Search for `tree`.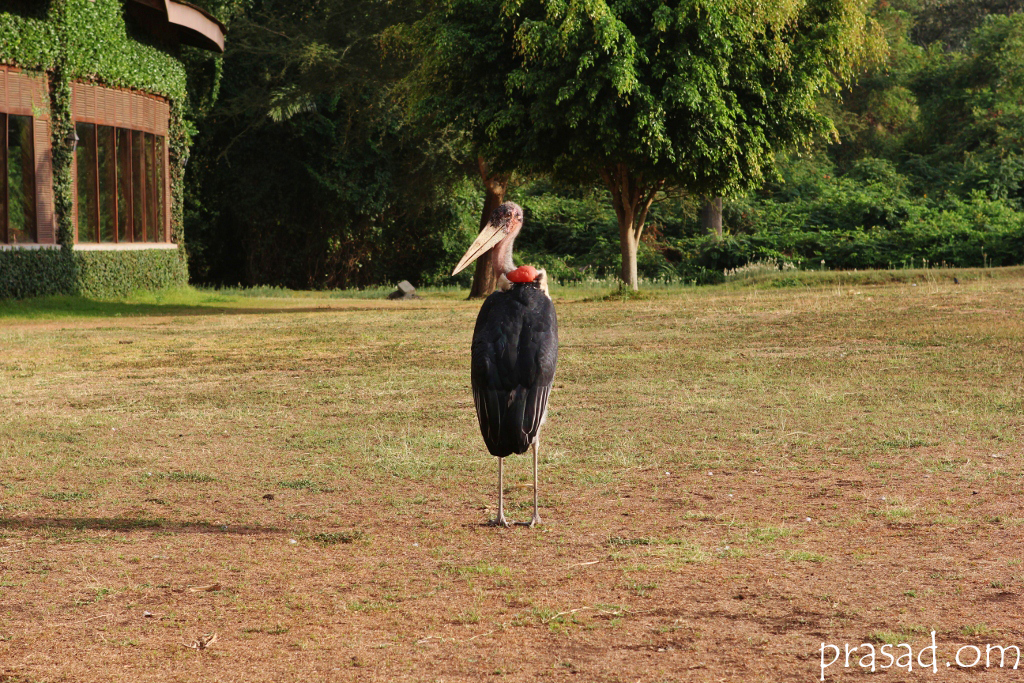
Found at {"x1": 375, "y1": 0, "x2": 903, "y2": 298}.
